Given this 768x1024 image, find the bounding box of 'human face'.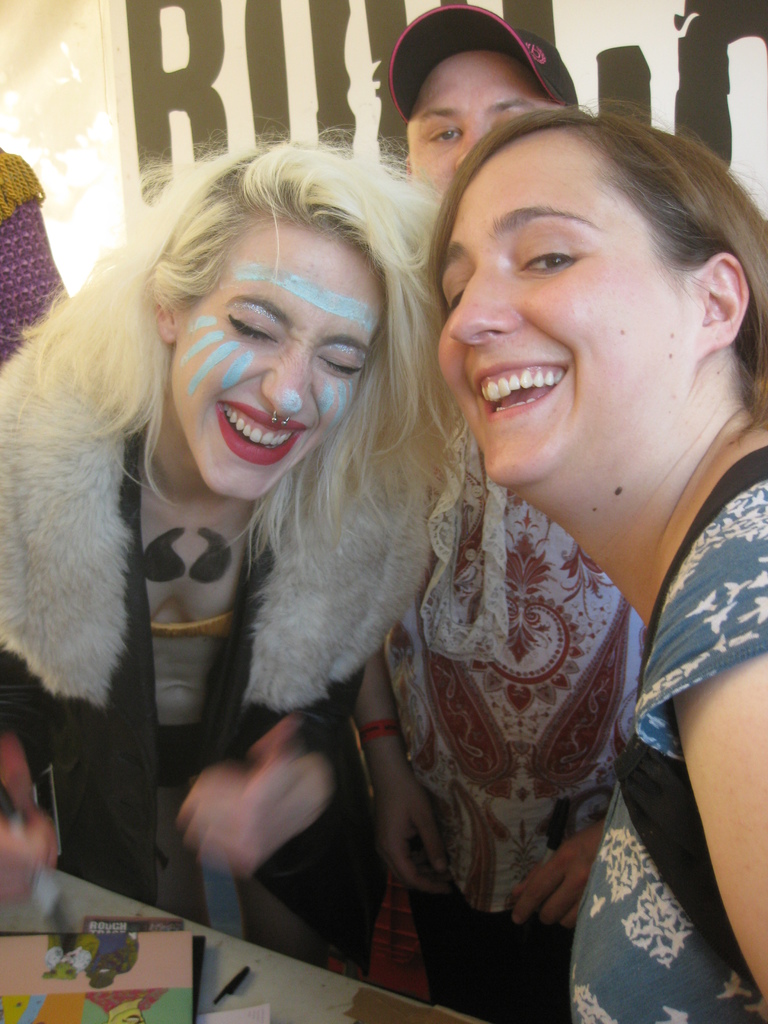
{"left": 394, "top": 52, "right": 553, "bottom": 192}.
